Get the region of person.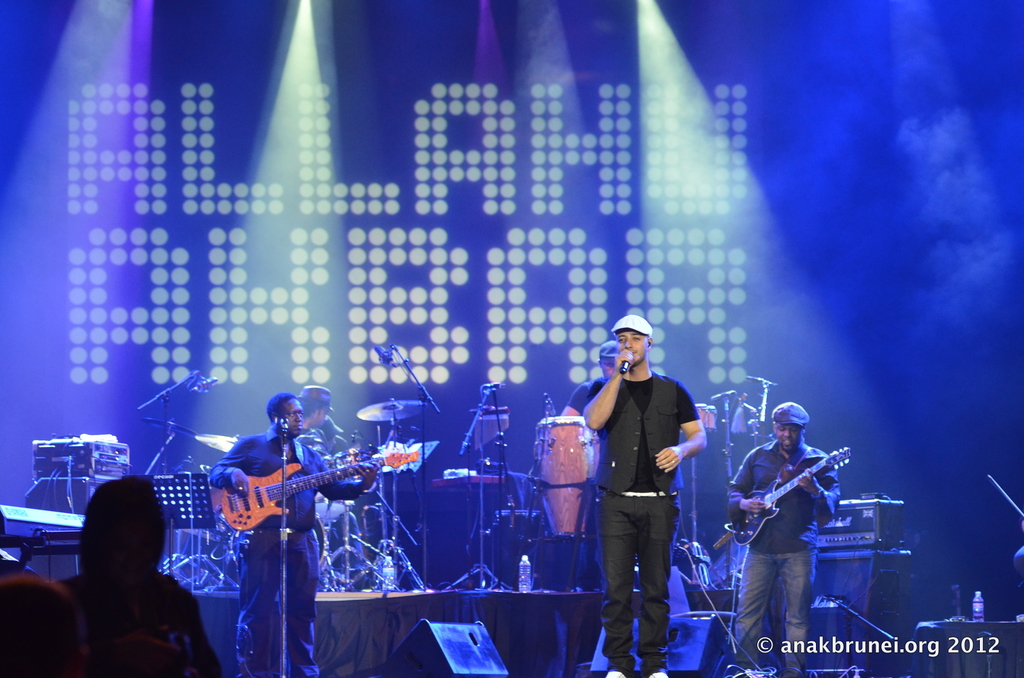
<bbox>316, 414, 353, 457</bbox>.
